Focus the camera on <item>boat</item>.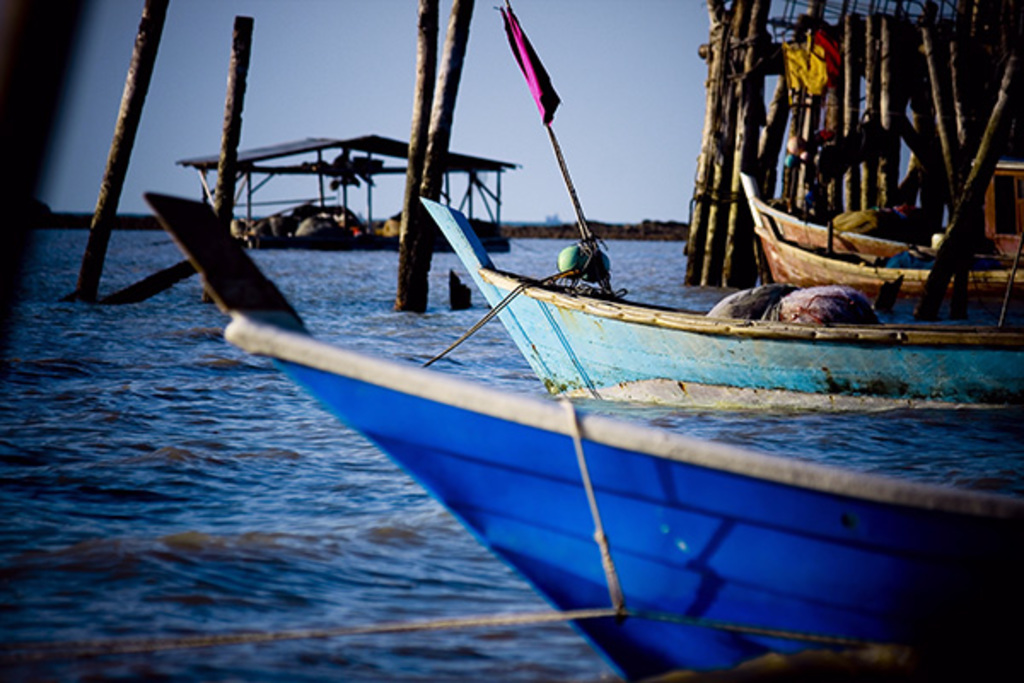
Focus region: 413 198 1022 406.
